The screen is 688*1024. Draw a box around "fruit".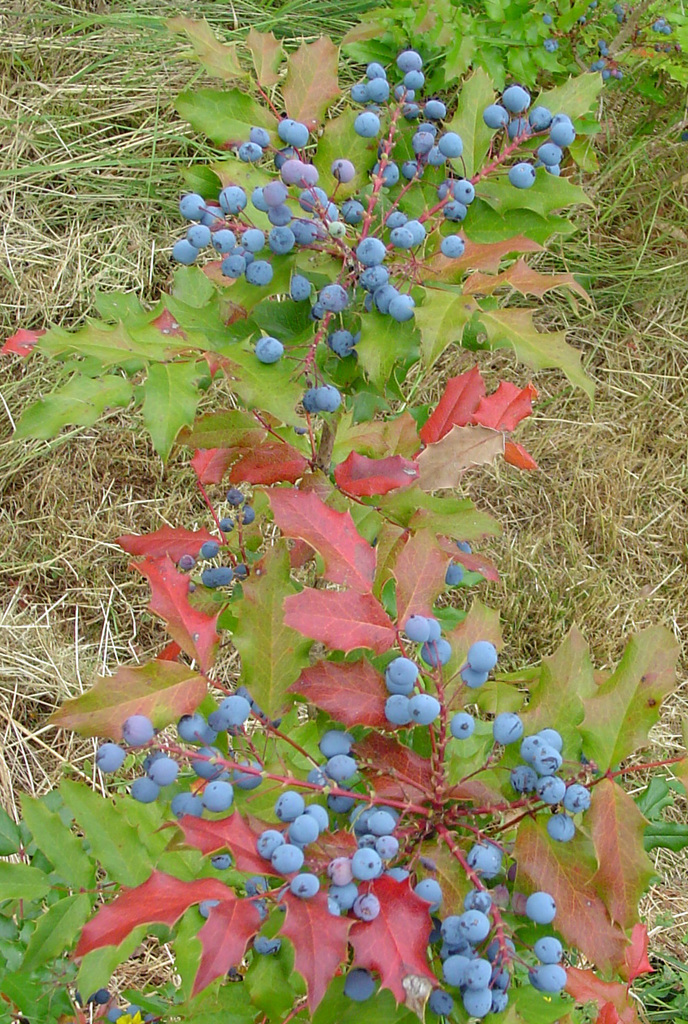
{"left": 435, "top": 891, "right": 512, "bottom": 1022}.
